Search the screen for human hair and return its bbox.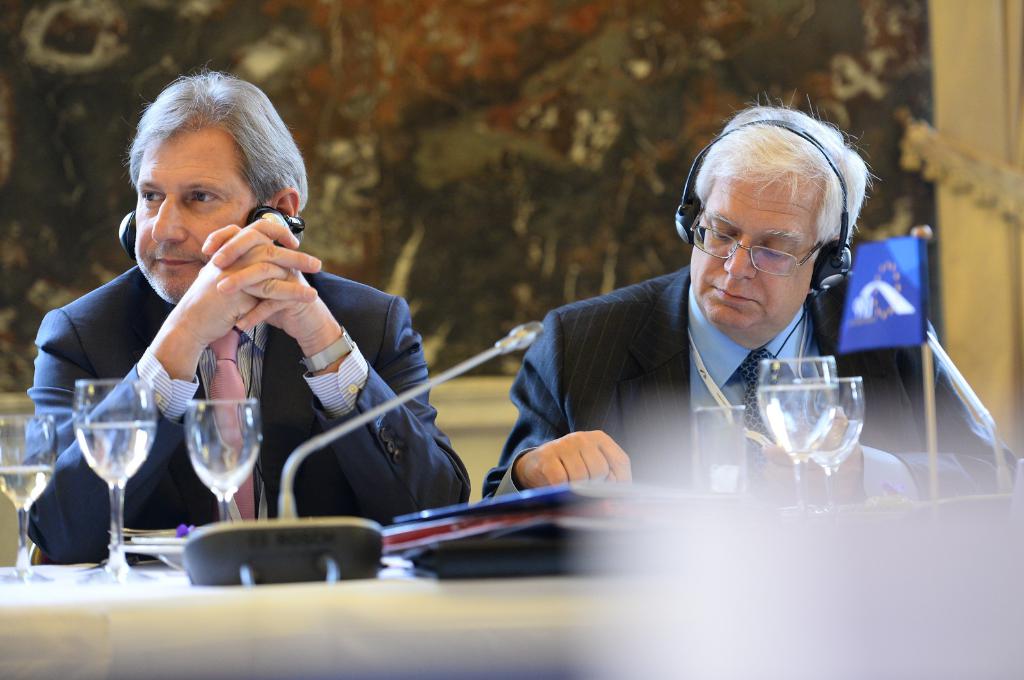
Found: 124,62,318,225.
